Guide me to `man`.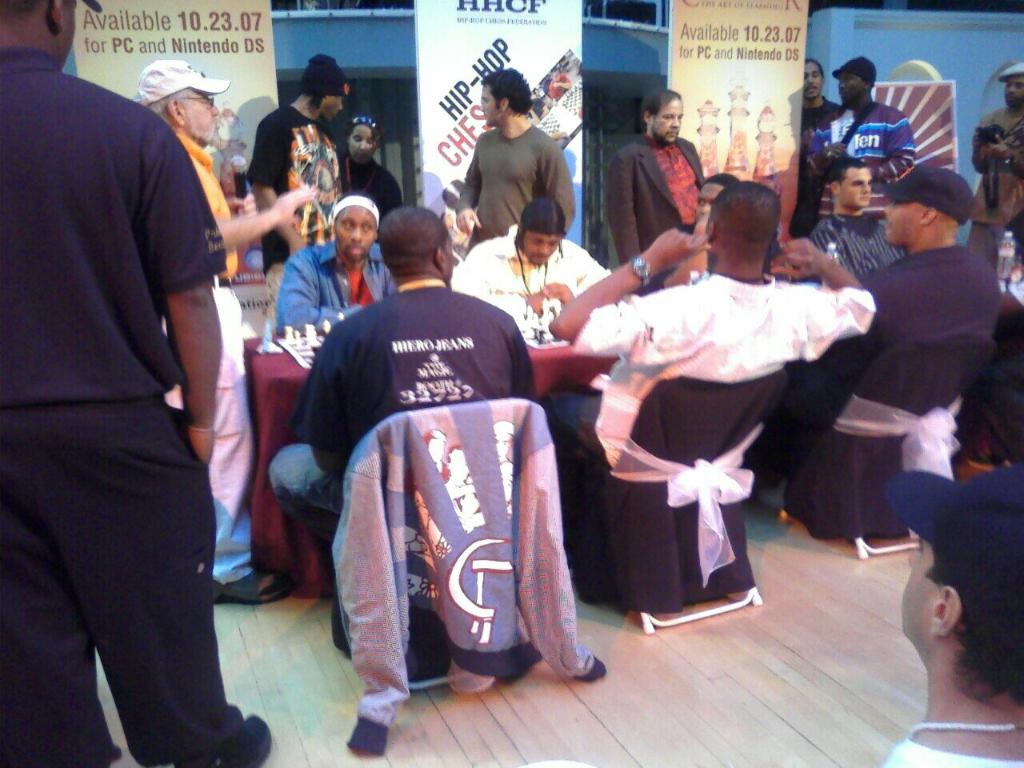
Guidance: BBox(546, 175, 889, 586).
